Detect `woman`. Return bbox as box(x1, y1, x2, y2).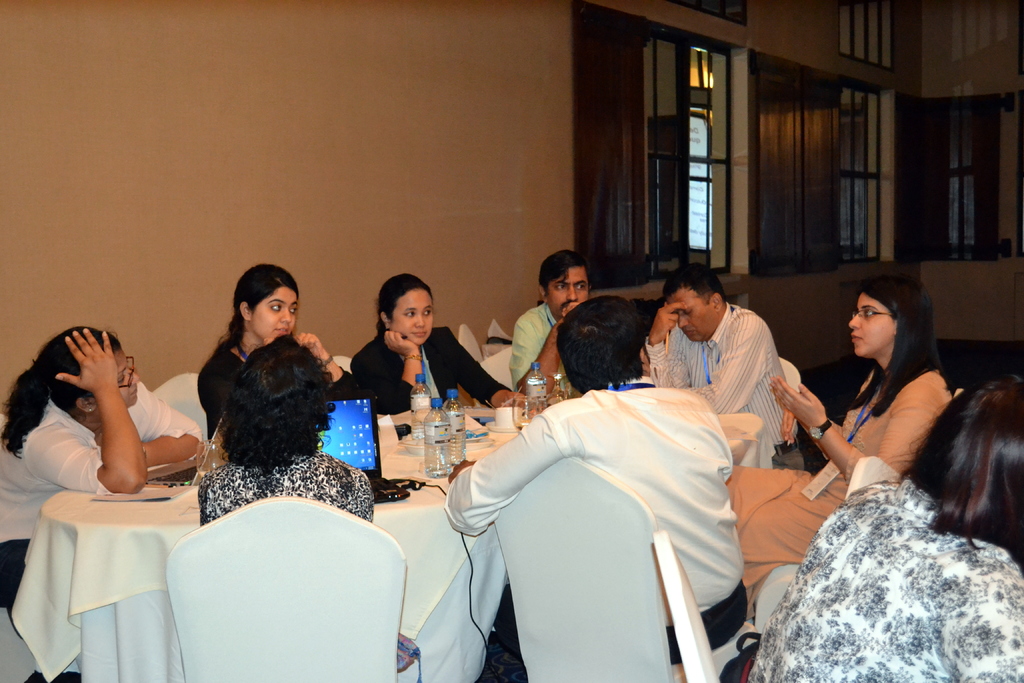
box(748, 375, 1023, 682).
